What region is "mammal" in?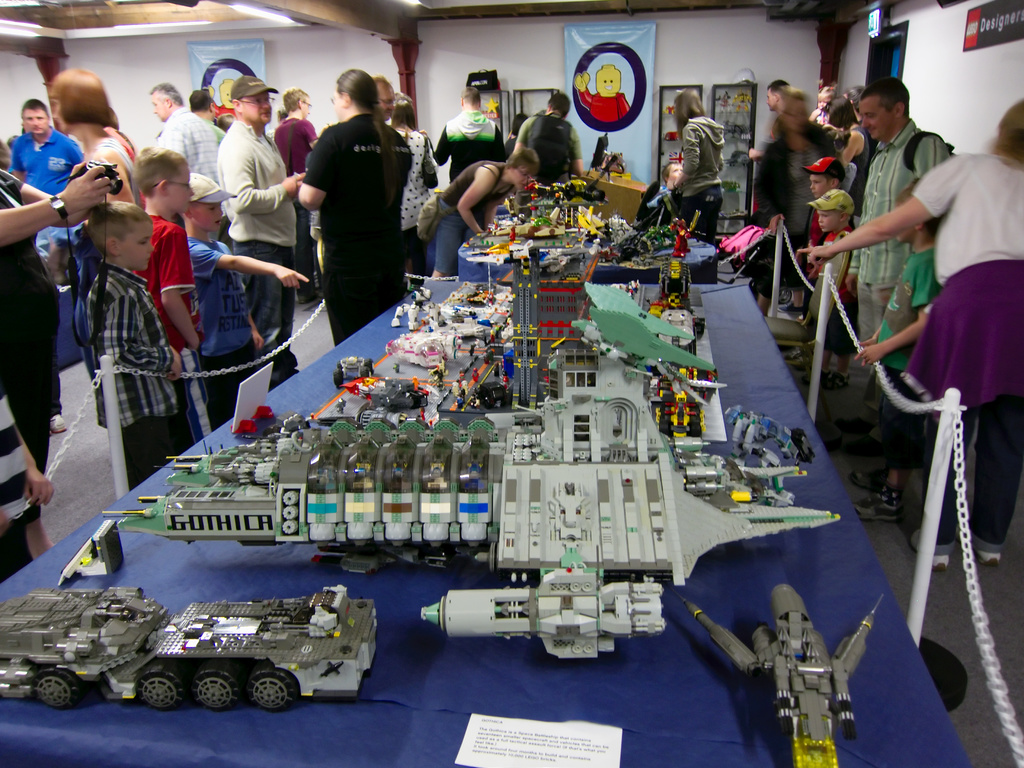
300 67 413 342.
